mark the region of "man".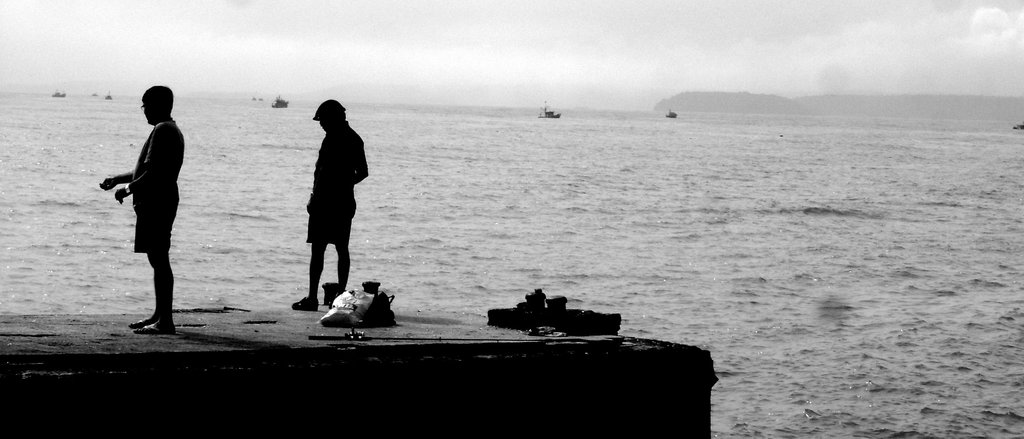
Region: <bbox>108, 87, 184, 327</bbox>.
